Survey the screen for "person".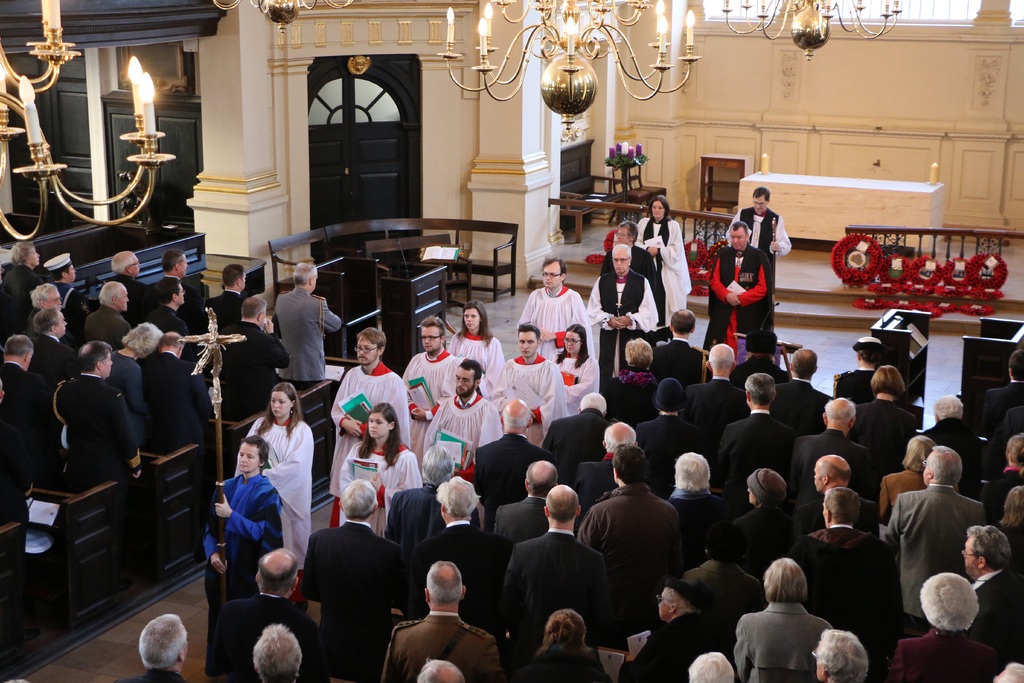
Survey found: 214, 547, 328, 682.
